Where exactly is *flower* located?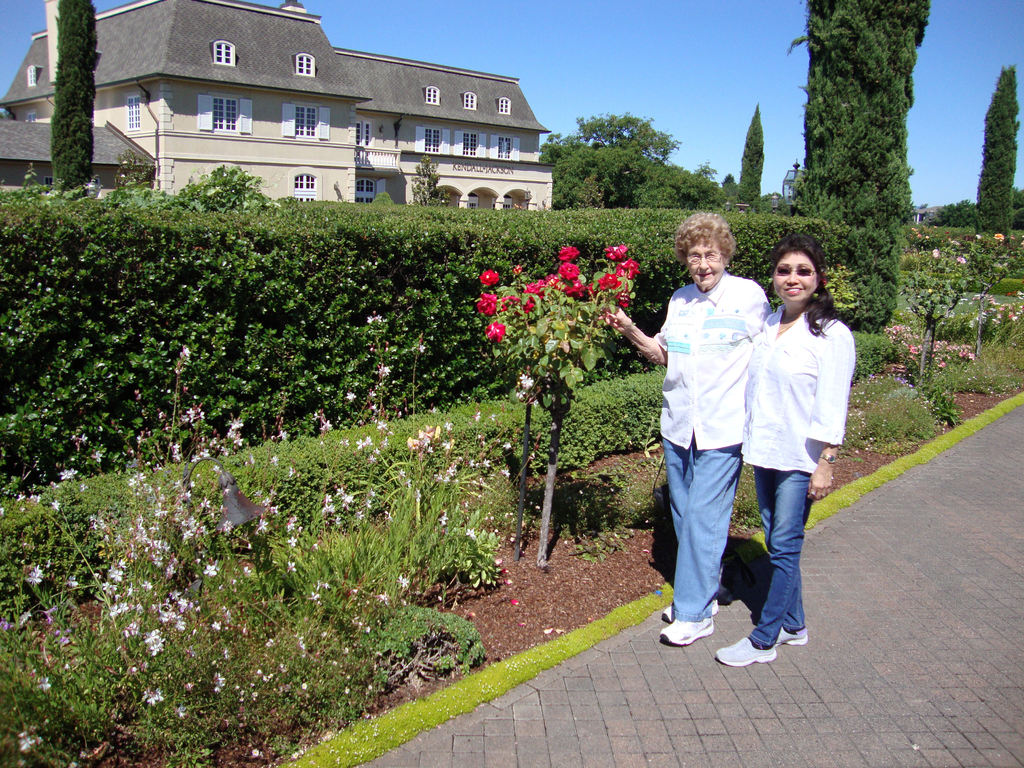
Its bounding box is region(477, 269, 501, 287).
